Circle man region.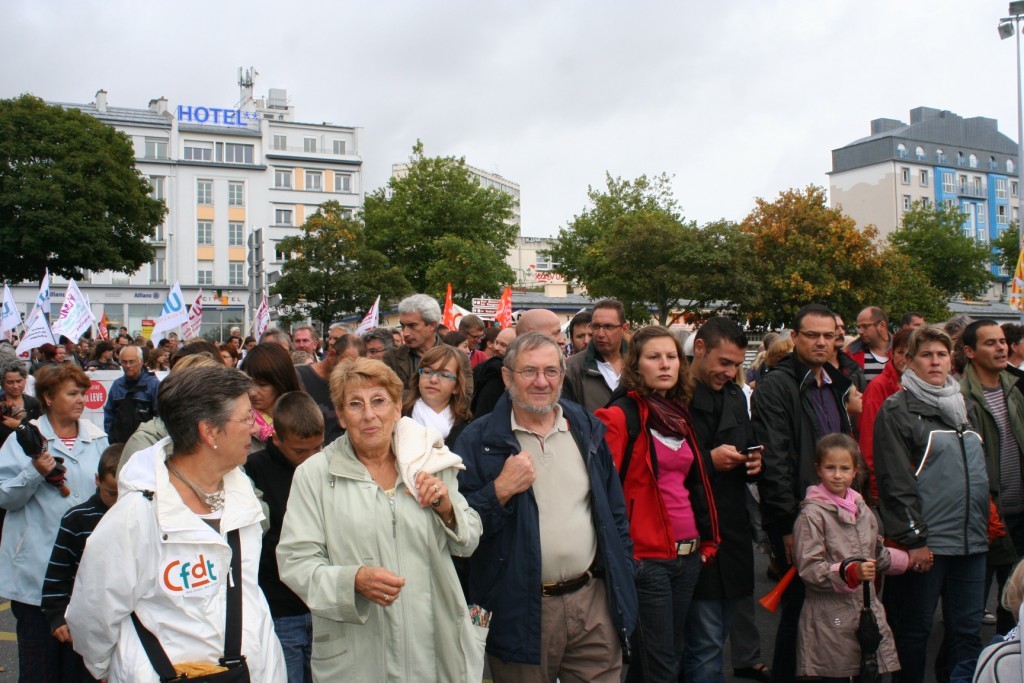
Region: (450, 333, 636, 682).
